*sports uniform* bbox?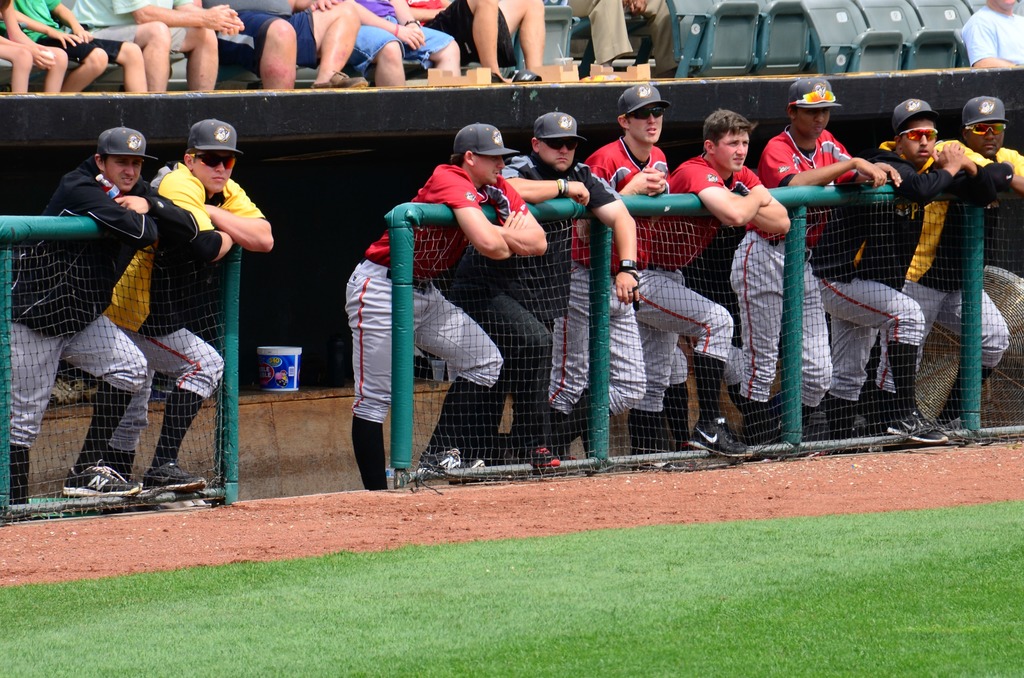
101:157:272:470
